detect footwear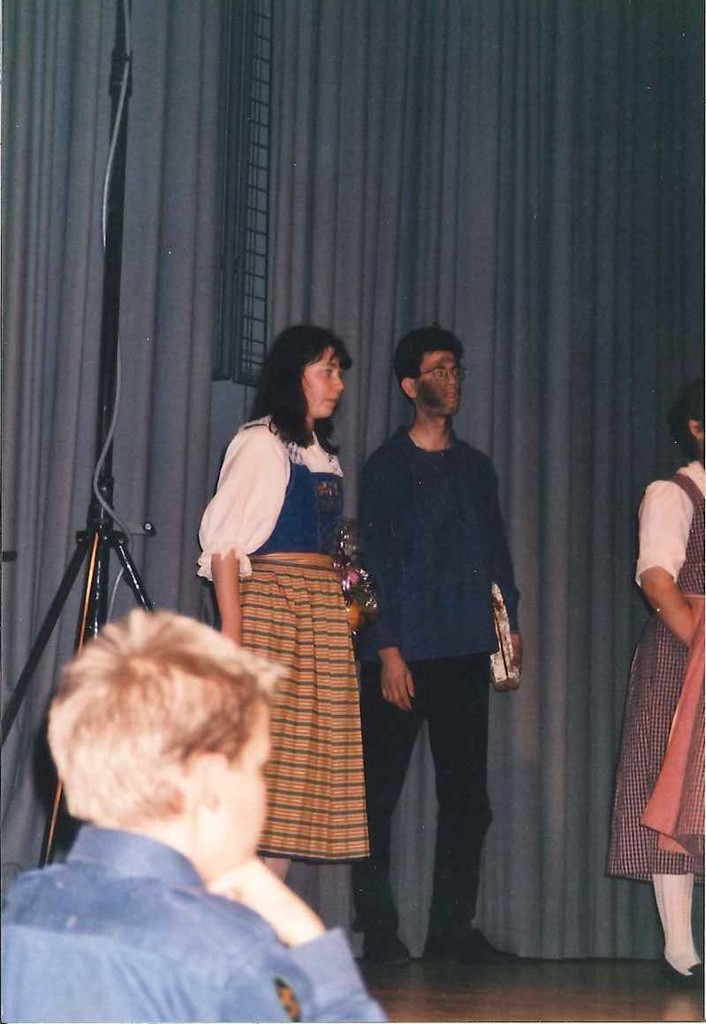
region(423, 920, 515, 967)
